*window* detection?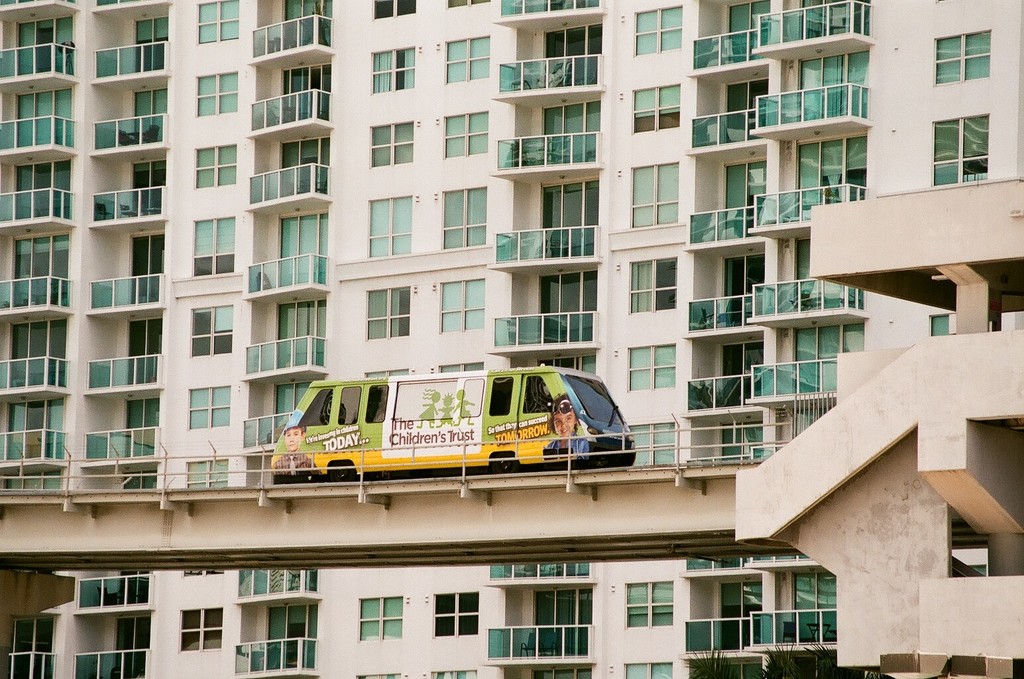
locate(189, 305, 237, 355)
